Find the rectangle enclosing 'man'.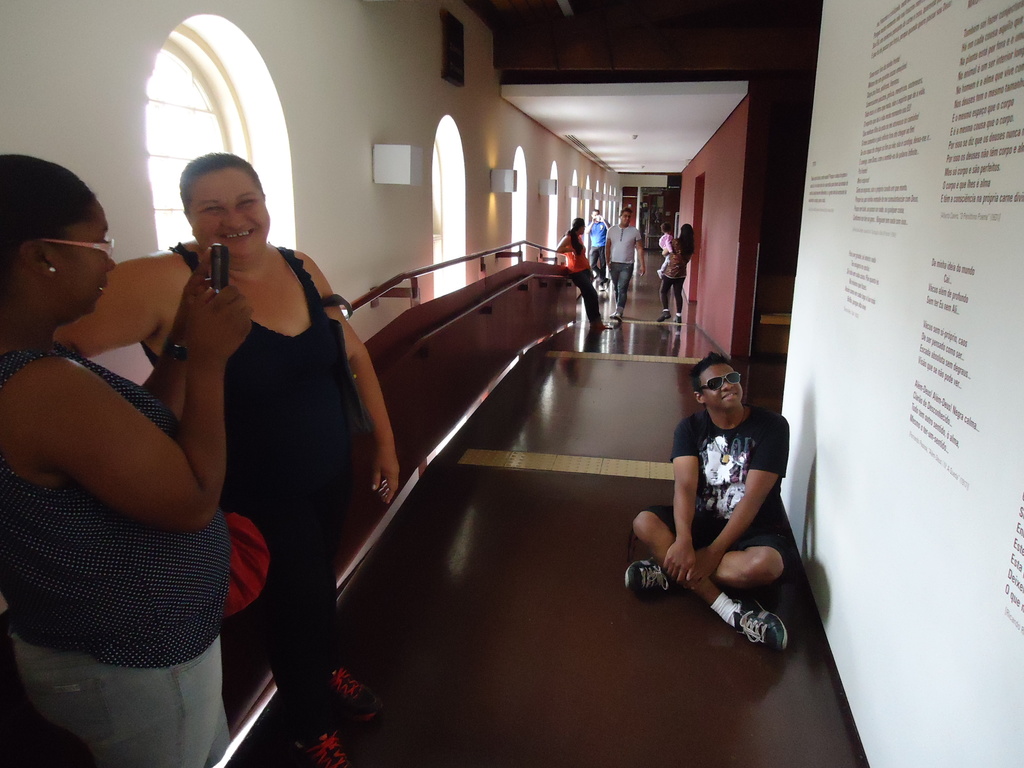
(628,337,804,653).
